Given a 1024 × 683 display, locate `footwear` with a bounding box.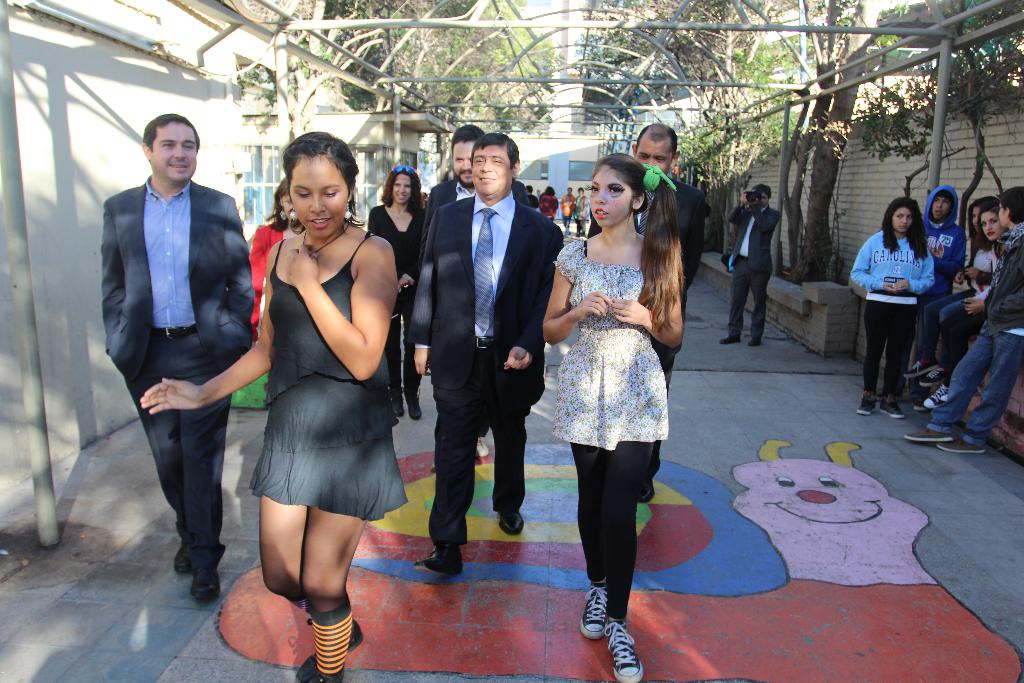
Located: bbox(940, 440, 988, 454).
